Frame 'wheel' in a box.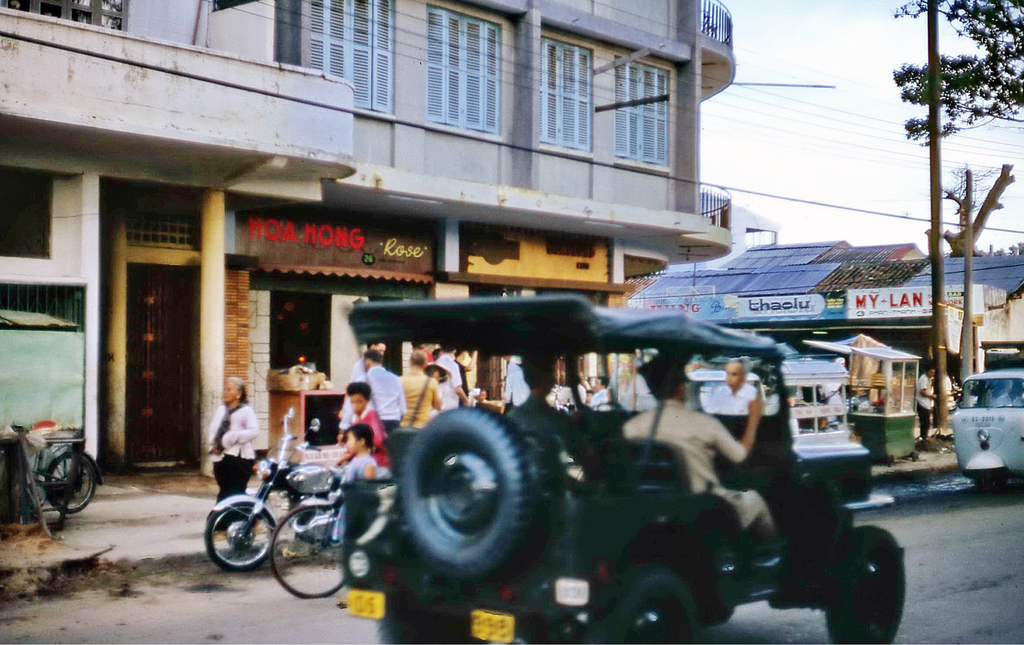
x1=40, y1=448, x2=98, y2=518.
